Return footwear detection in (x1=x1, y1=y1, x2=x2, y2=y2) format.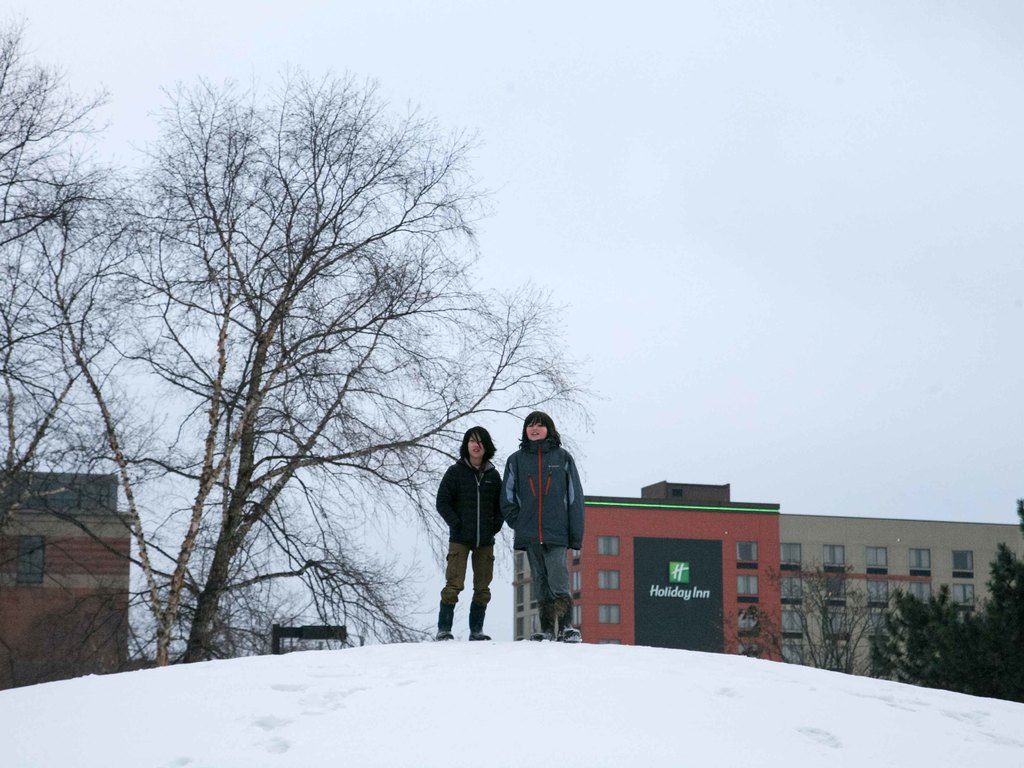
(x1=556, y1=595, x2=582, y2=642).
